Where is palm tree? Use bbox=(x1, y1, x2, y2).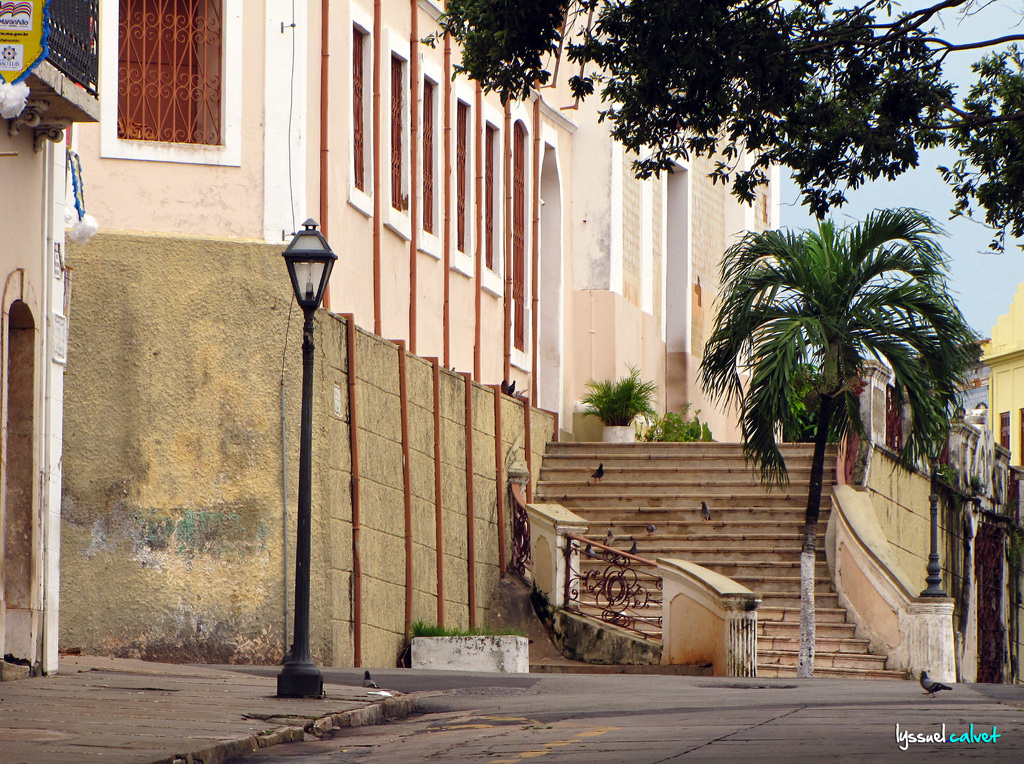
bbox=(706, 190, 973, 697).
